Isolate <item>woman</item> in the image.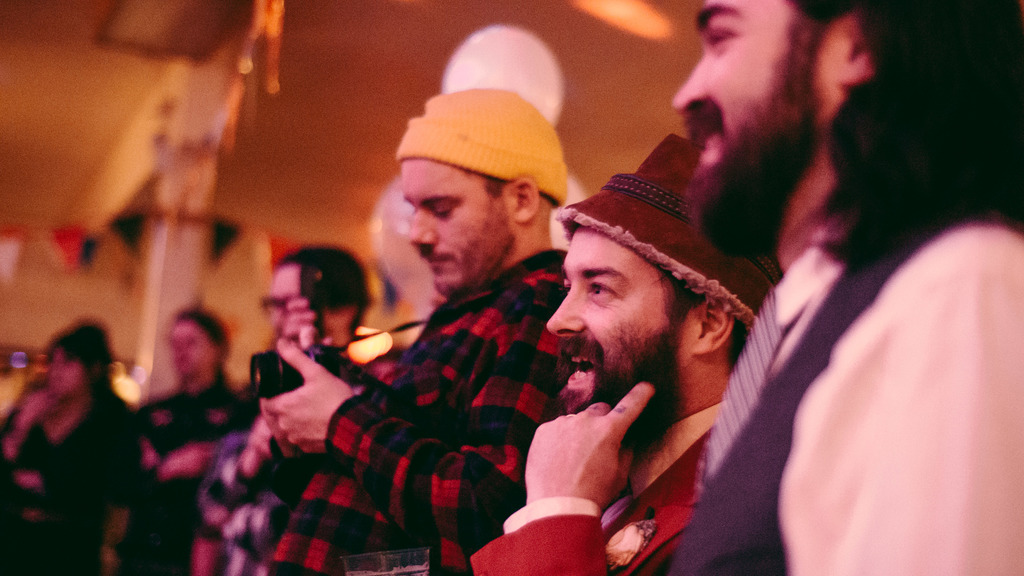
Isolated region: (128,303,243,575).
